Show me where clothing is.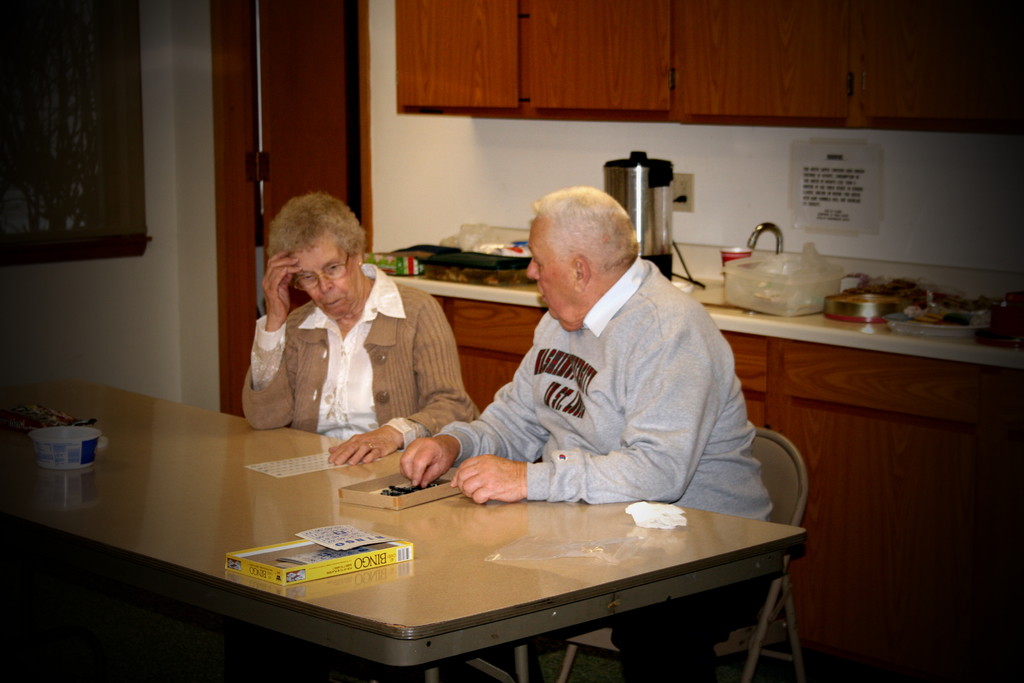
clothing is at (x1=417, y1=226, x2=772, y2=530).
